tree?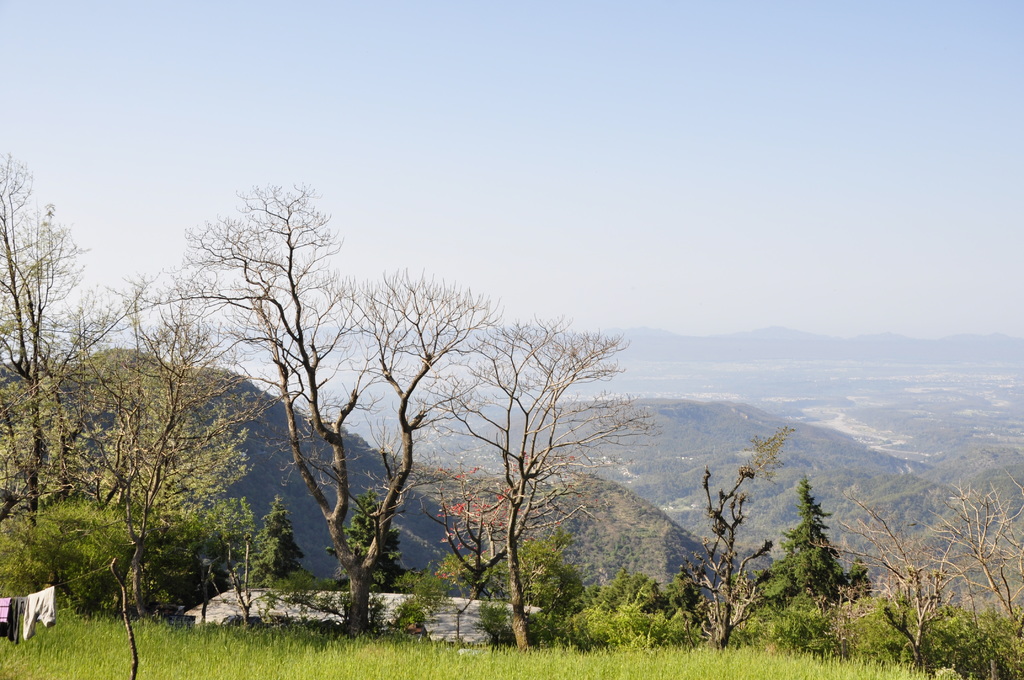
(867,480,1014,639)
